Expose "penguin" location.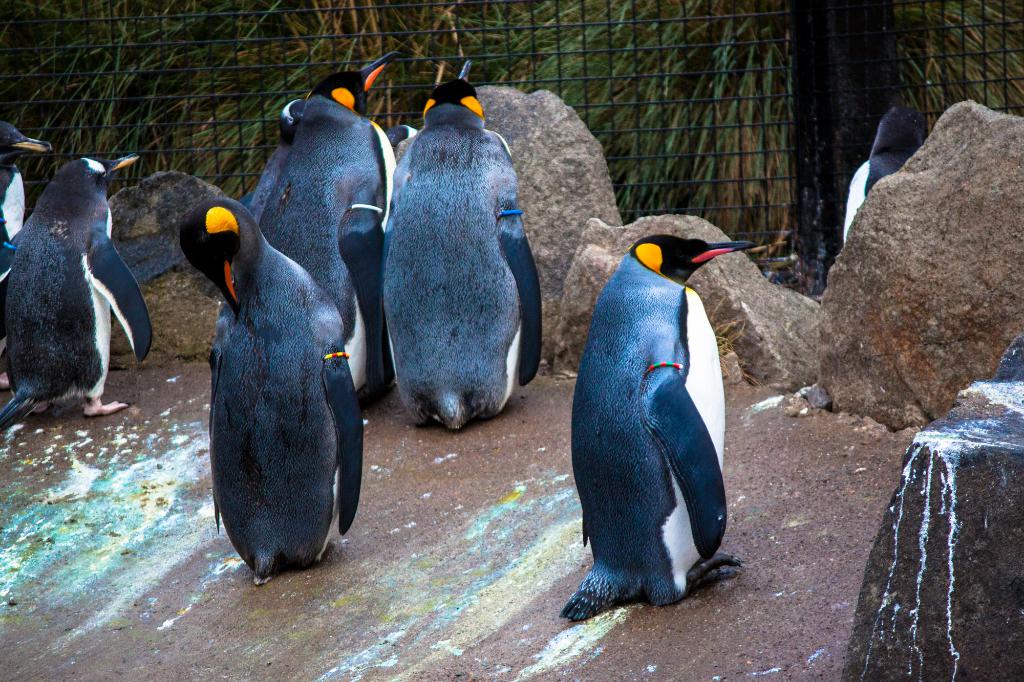
Exposed at crop(249, 101, 308, 224).
